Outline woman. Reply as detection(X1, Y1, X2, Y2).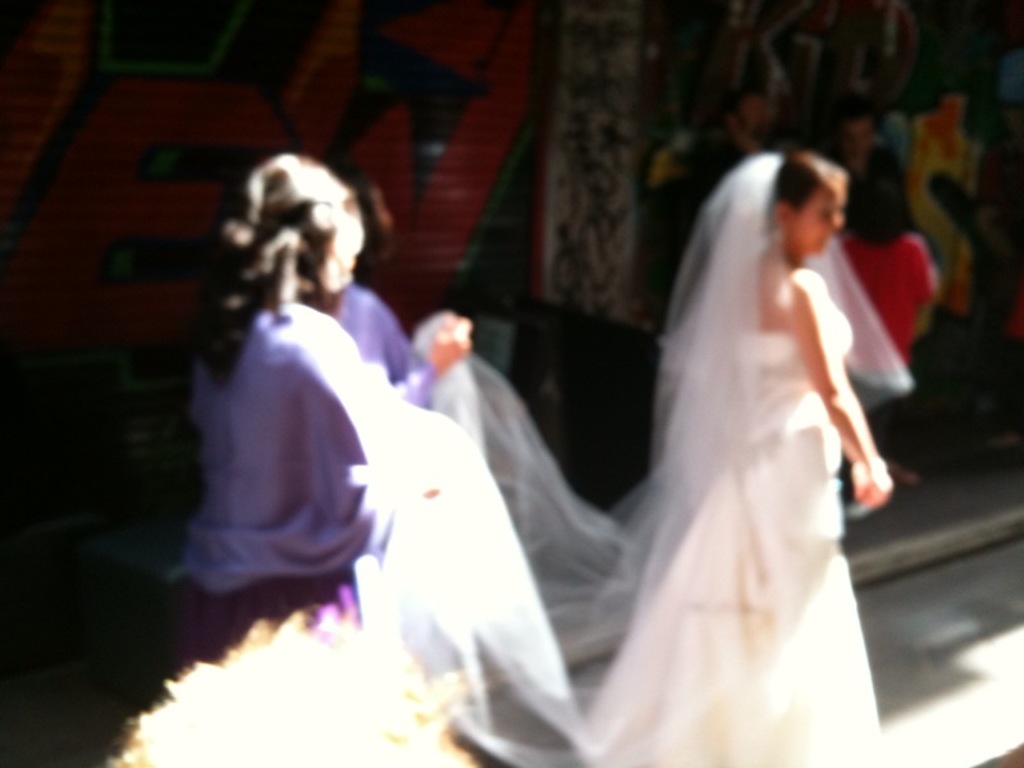
detection(157, 151, 475, 672).
